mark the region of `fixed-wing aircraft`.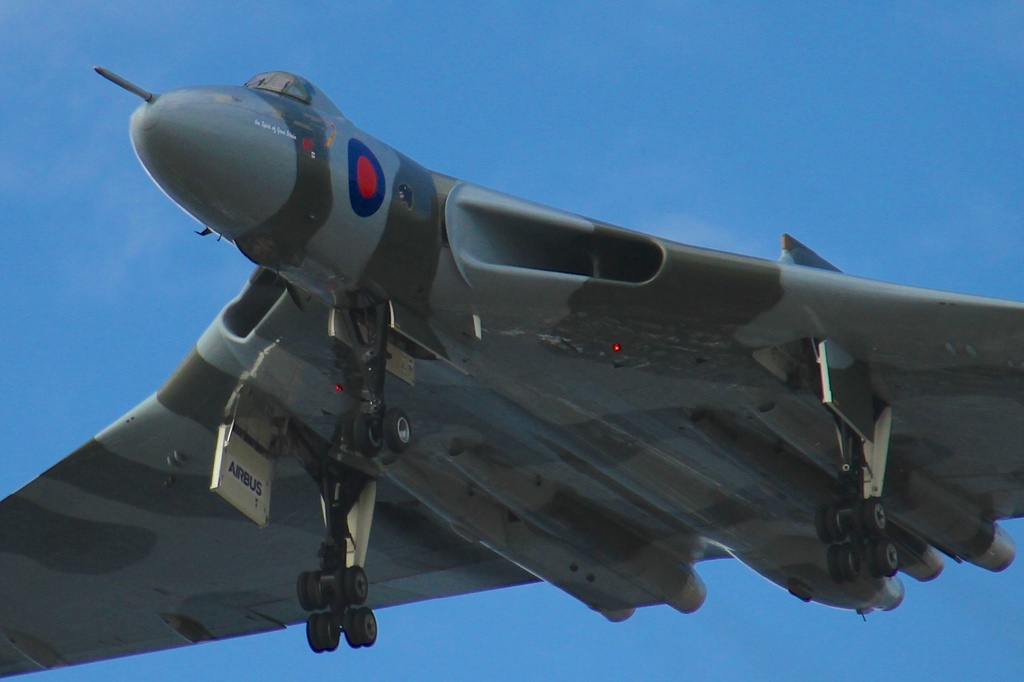
Region: (0,67,1023,652).
